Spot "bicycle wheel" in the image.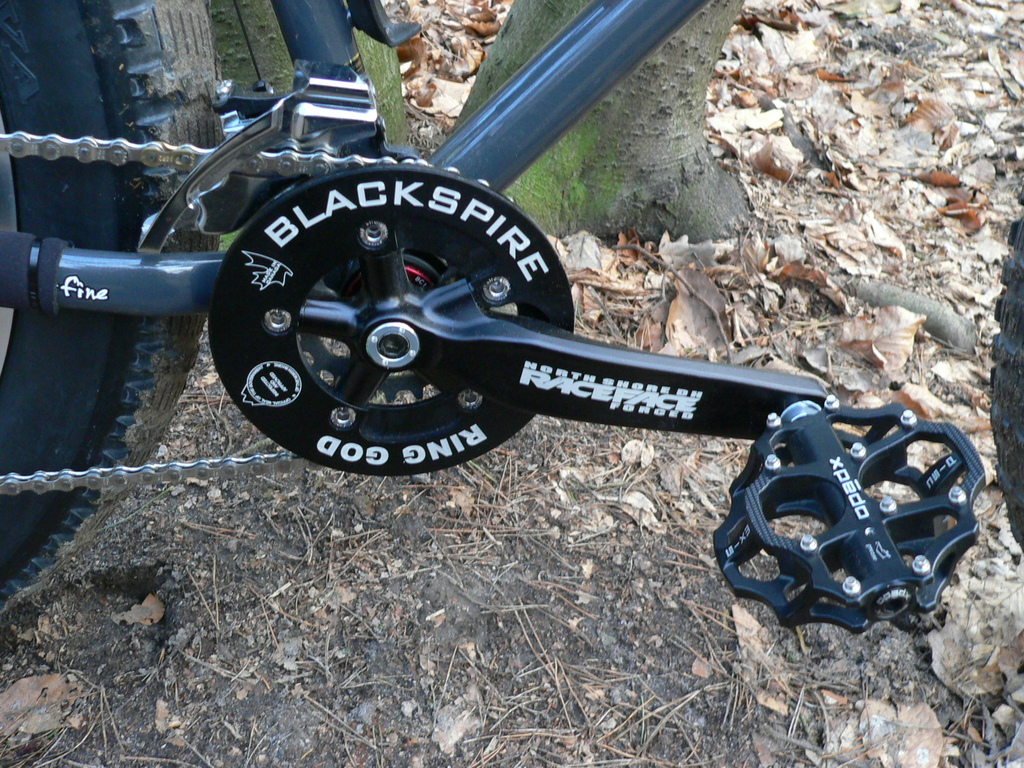
"bicycle wheel" found at [left=0, top=0, right=228, bottom=611].
